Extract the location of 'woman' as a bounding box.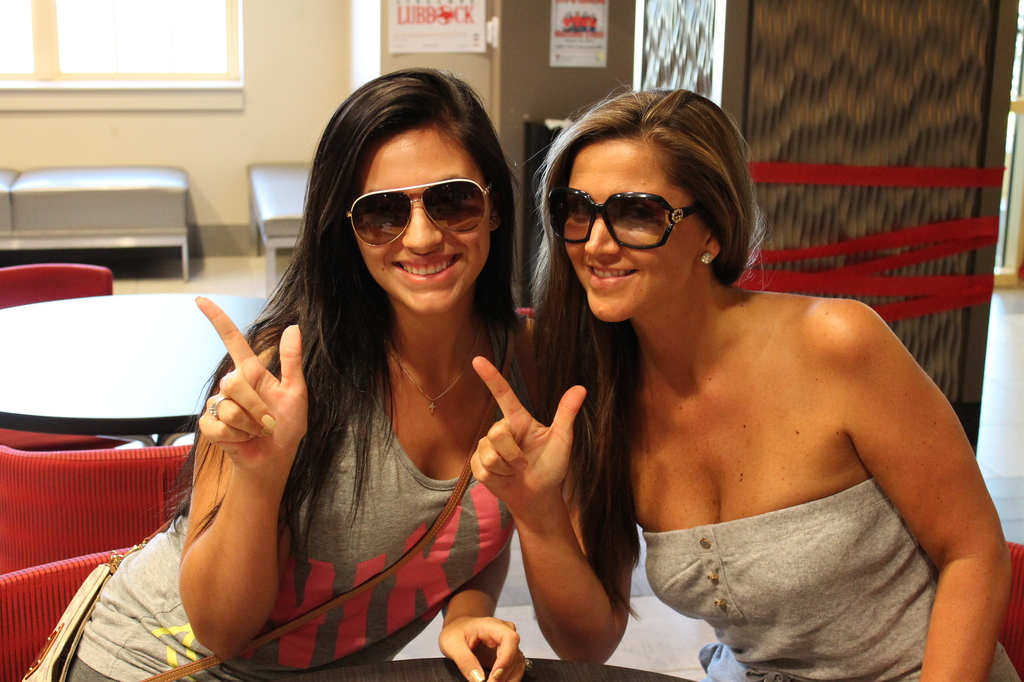
63:65:526:681.
